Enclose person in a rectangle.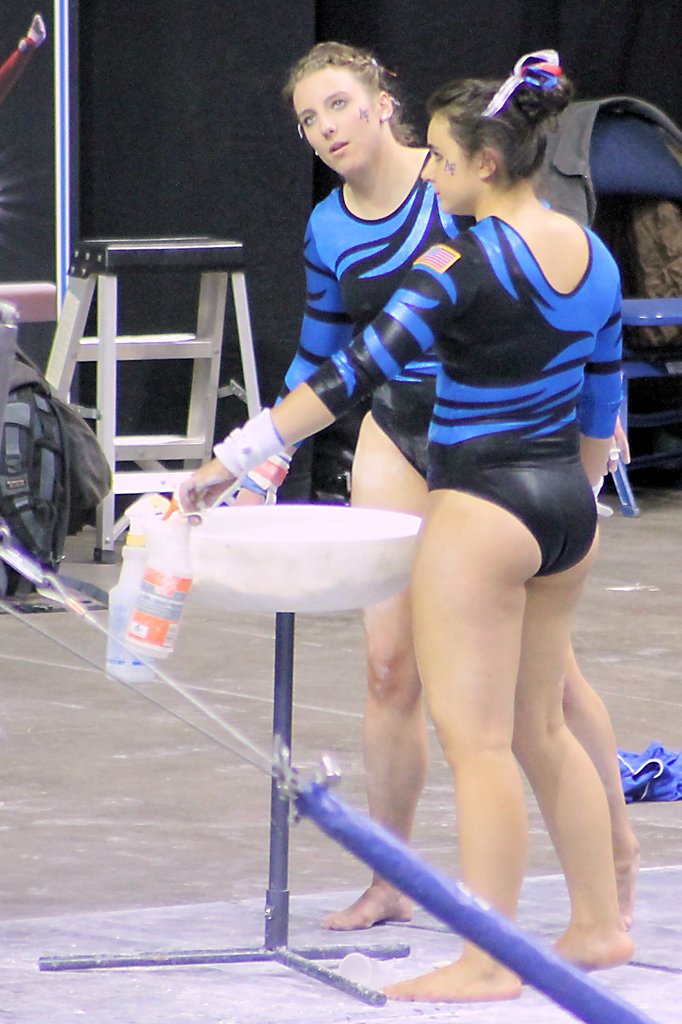
(x1=228, y1=38, x2=639, y2=930).
